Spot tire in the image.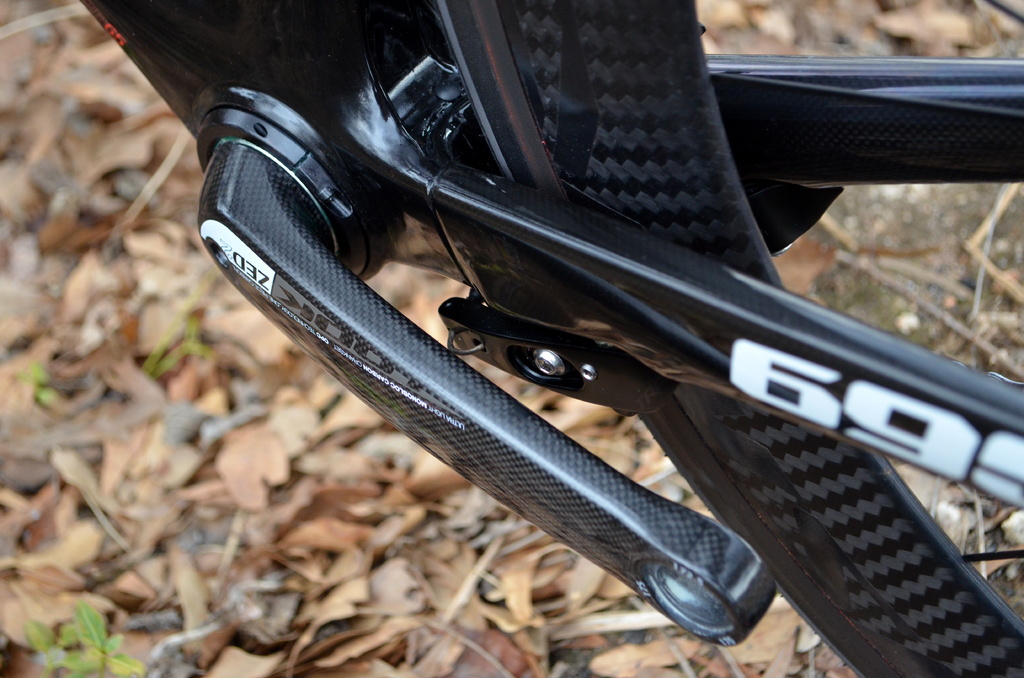
tire found at [429, 0, 1023, 677].
